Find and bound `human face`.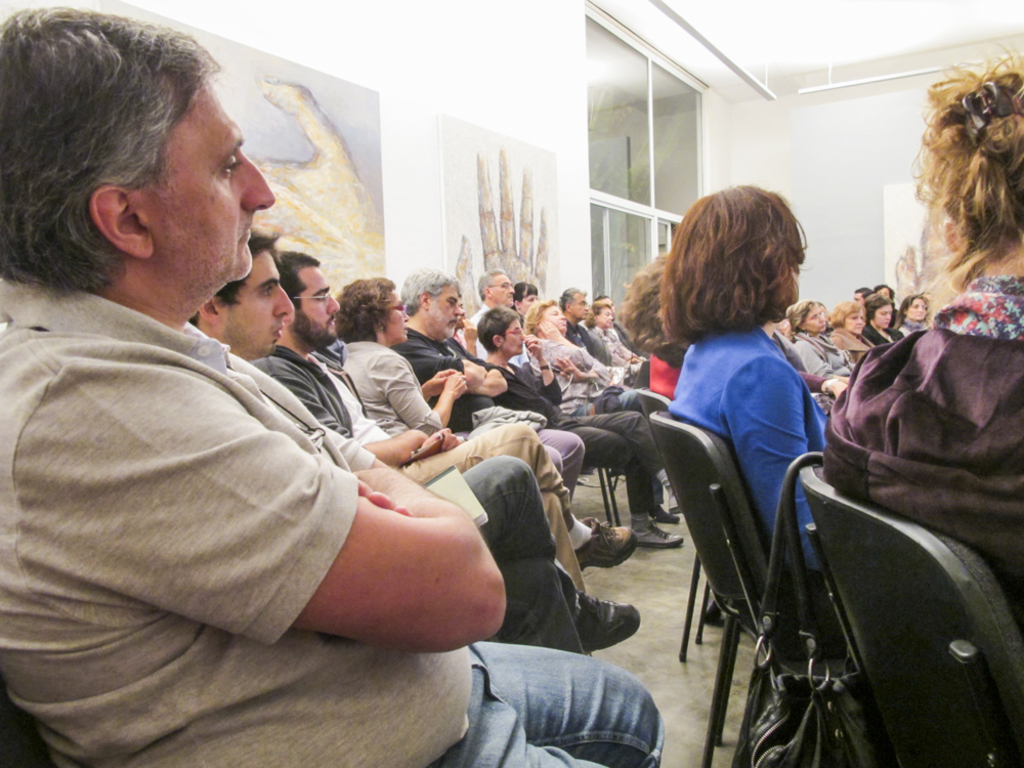
Bound: crop(847, 313, 864, 335).
